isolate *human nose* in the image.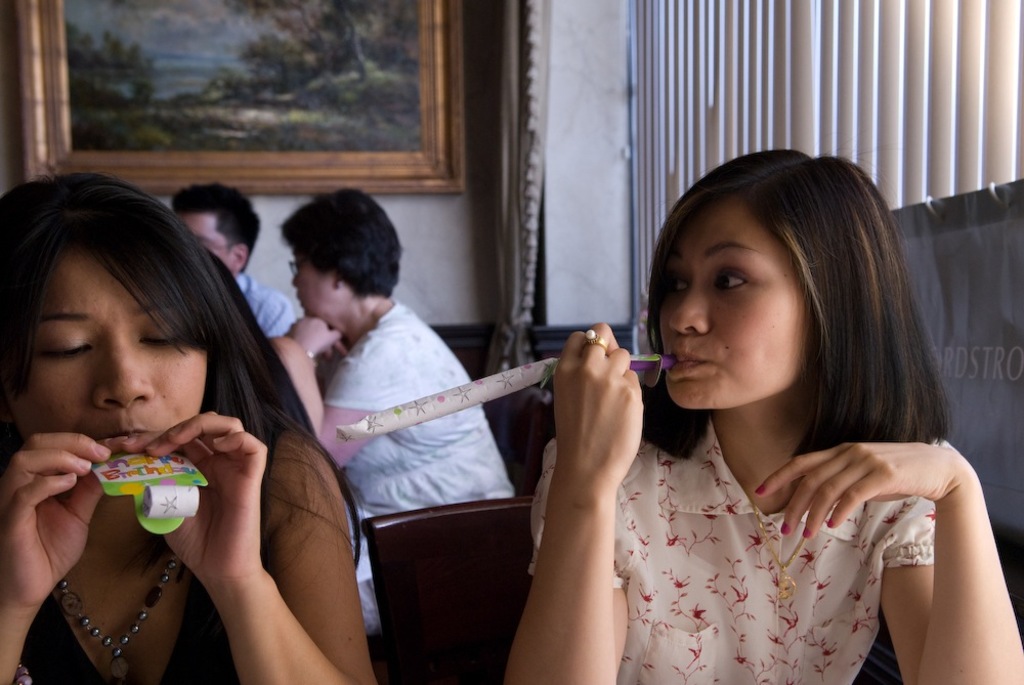
Isolated region: 94, 330, 158, 412.
